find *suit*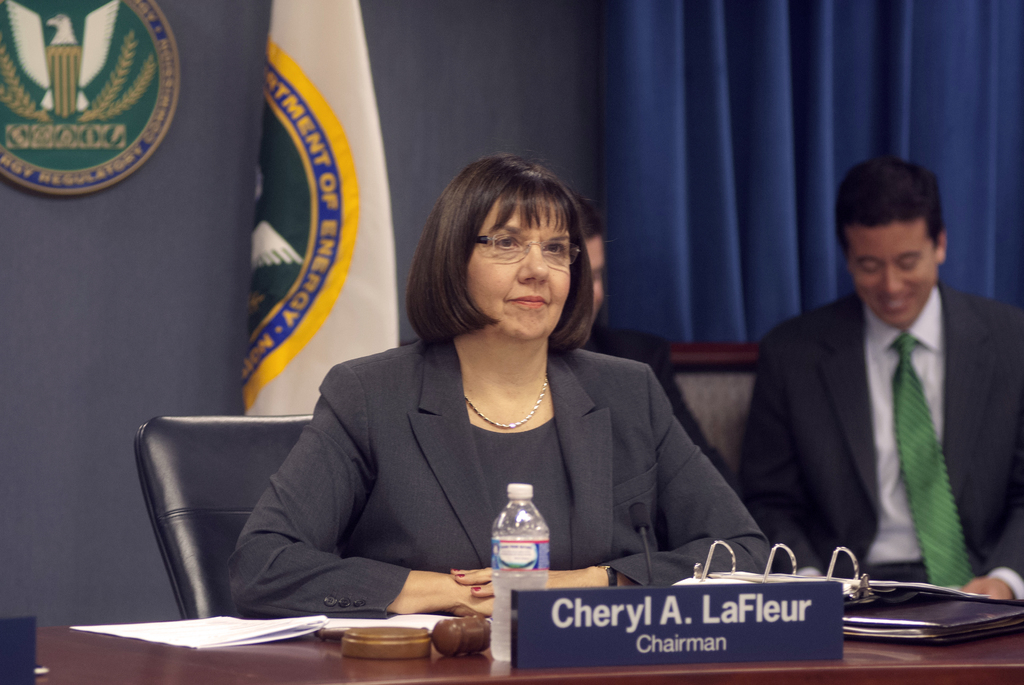
bbox=(229, 341, 770, 620)
